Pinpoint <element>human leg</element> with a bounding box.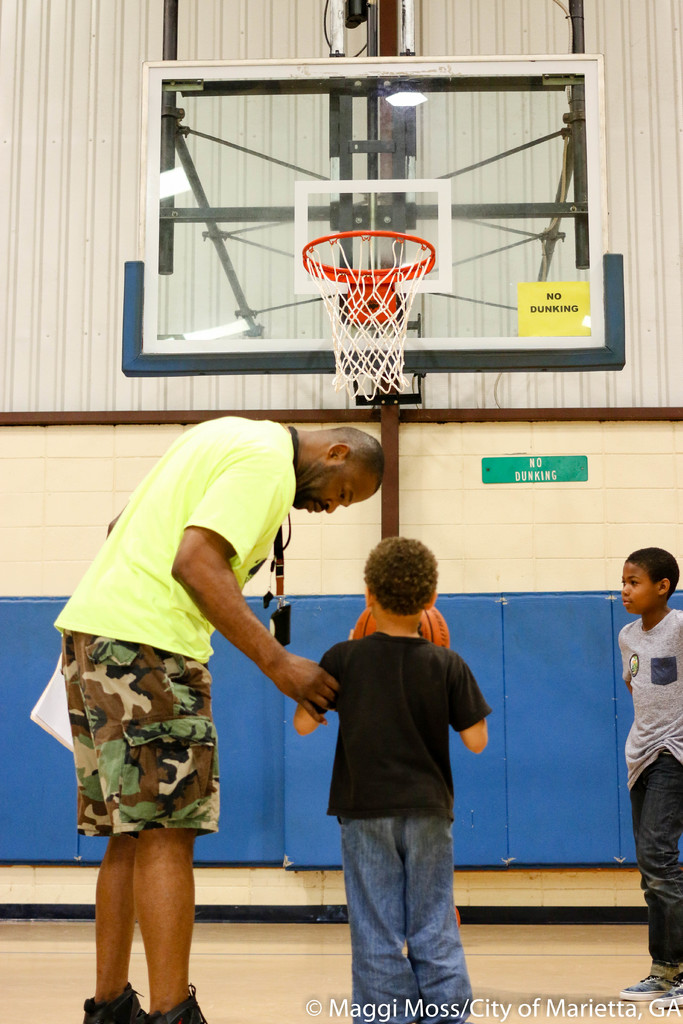
pyautogui.locateOnScreen(129, 832, 213, 1021).
